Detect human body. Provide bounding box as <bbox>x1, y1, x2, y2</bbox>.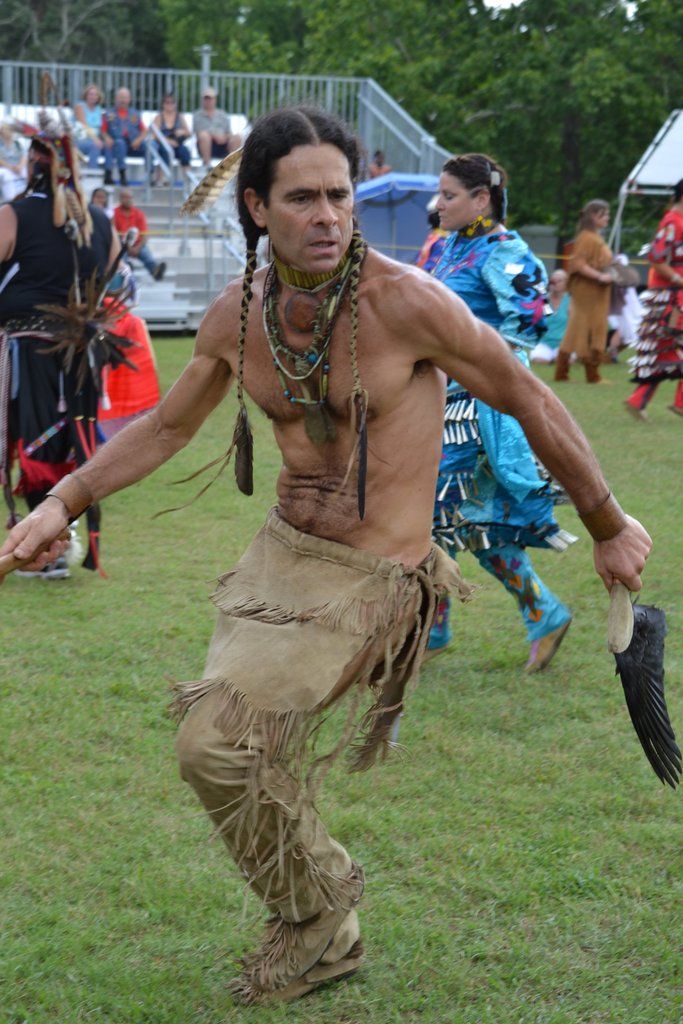
<bbox>0, 132, 111, 577</bbox>.
